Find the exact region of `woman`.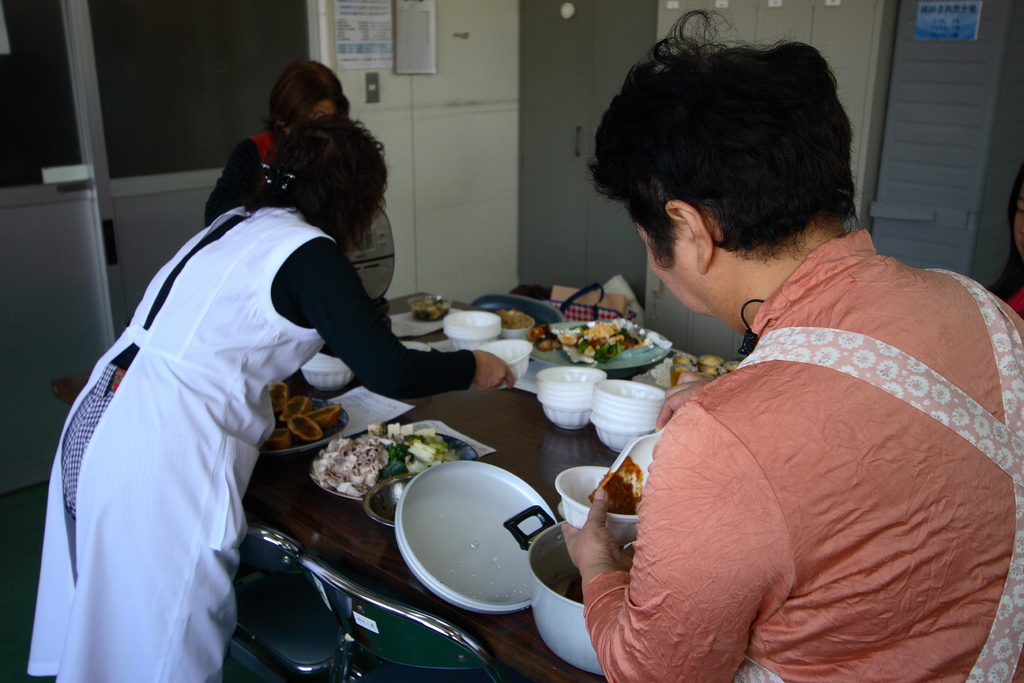
Exact region: detection(26, 113, 515, 682).
